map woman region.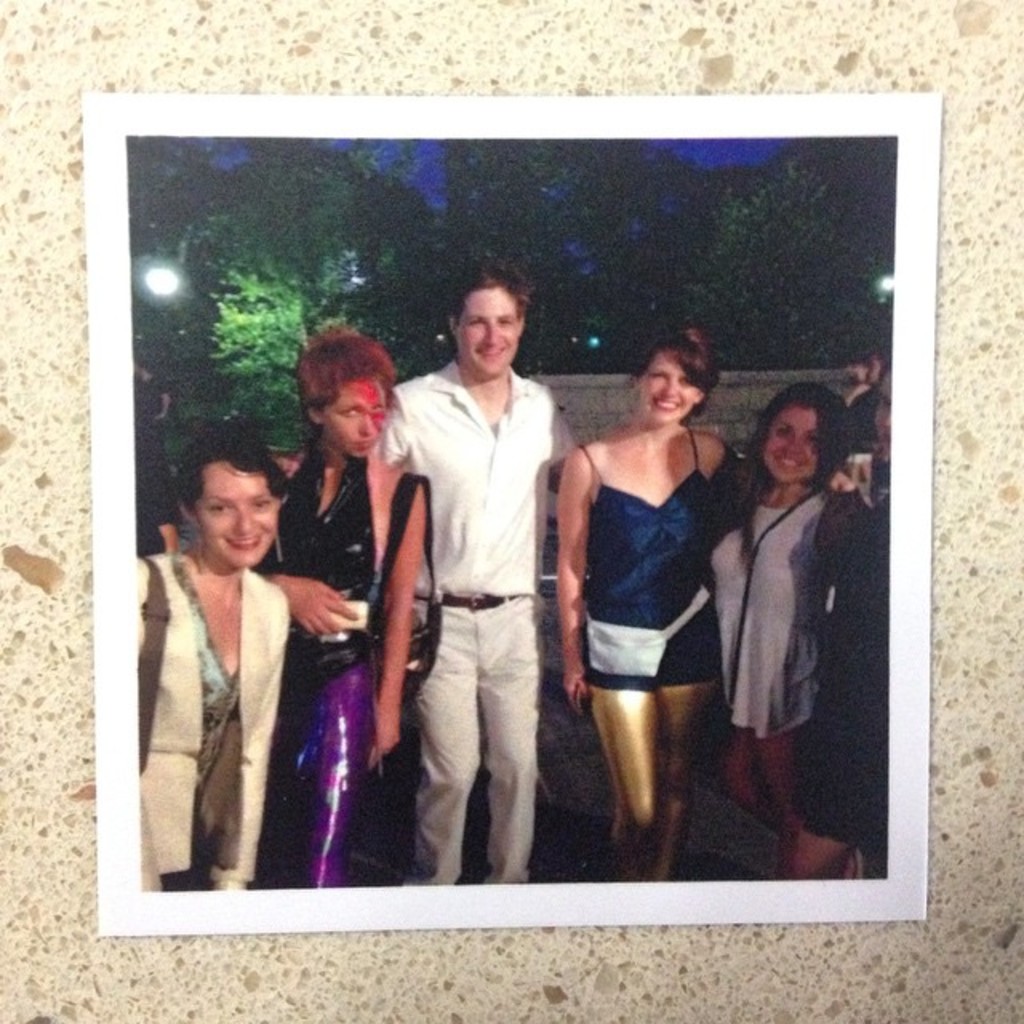
Mapped to <box>710,378,858,830</box>.
